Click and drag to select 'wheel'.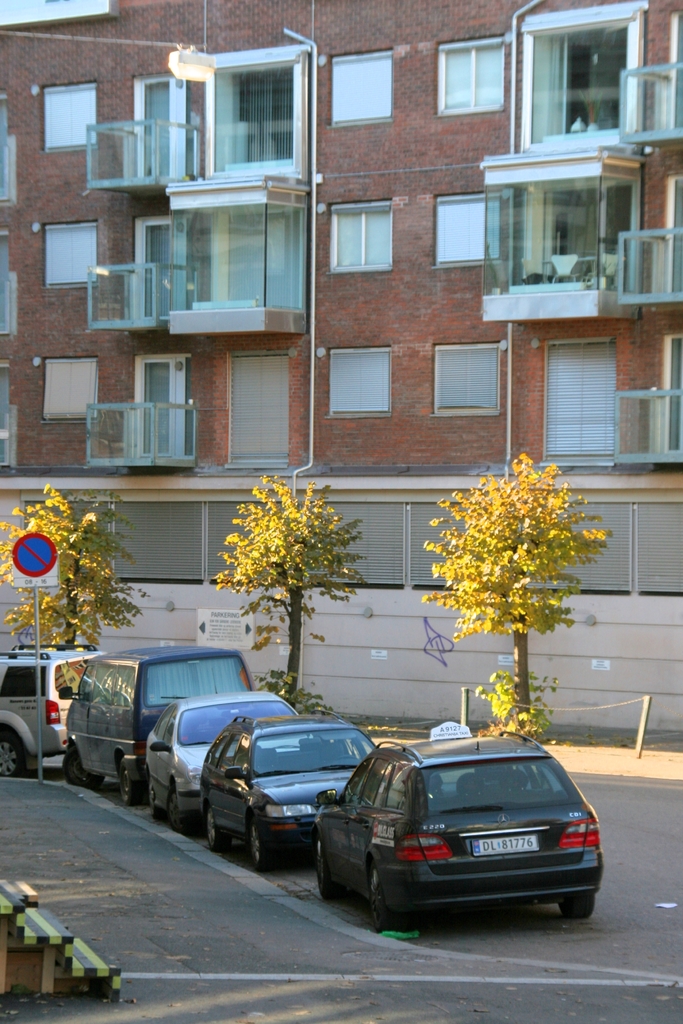
Selection: 315/840/343/899.
